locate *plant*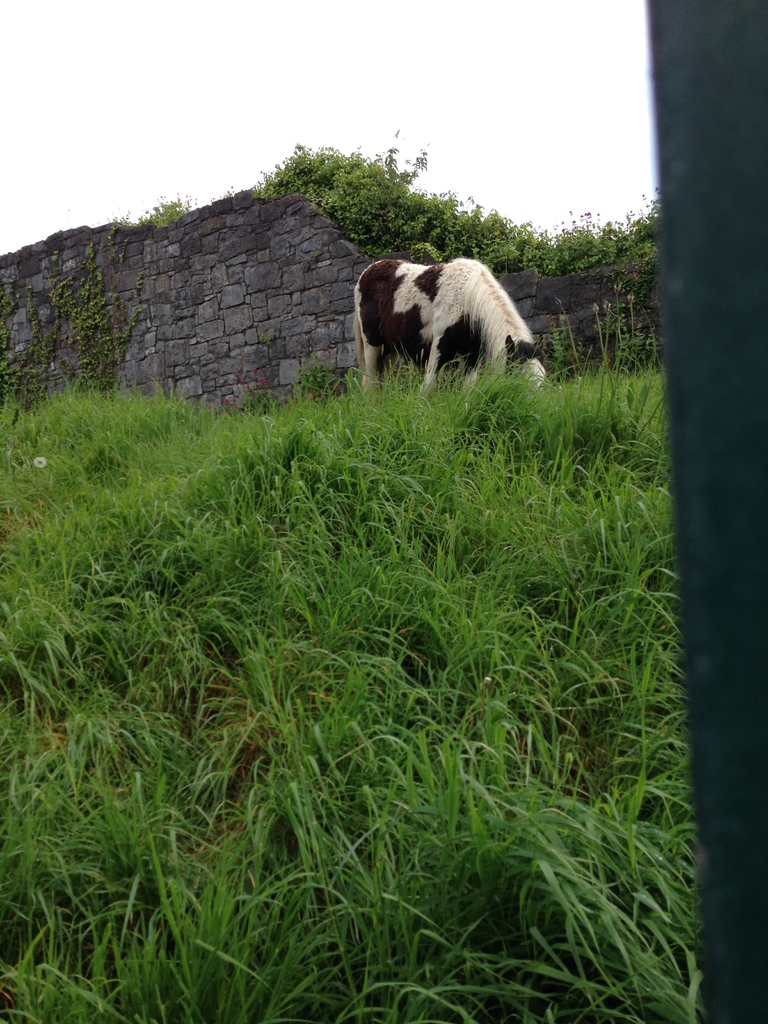
<region>0, 249, 65, 406</region>
